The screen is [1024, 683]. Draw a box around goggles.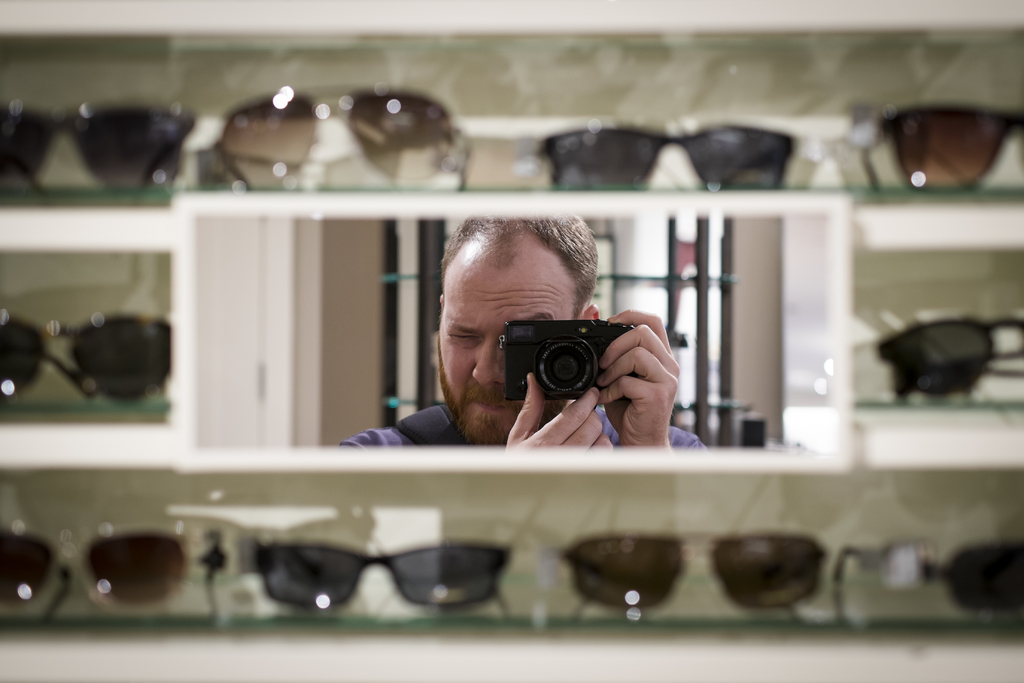
0,305,175,402.
